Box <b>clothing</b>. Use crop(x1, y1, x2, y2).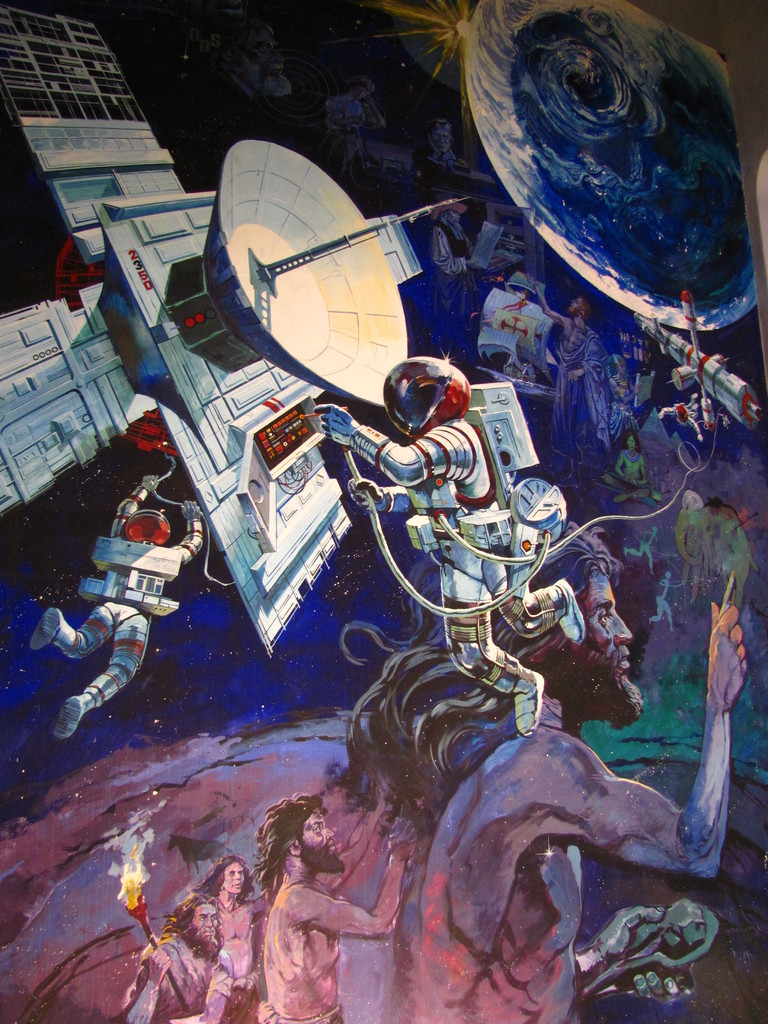
crop(344, 406, 575, 699).
